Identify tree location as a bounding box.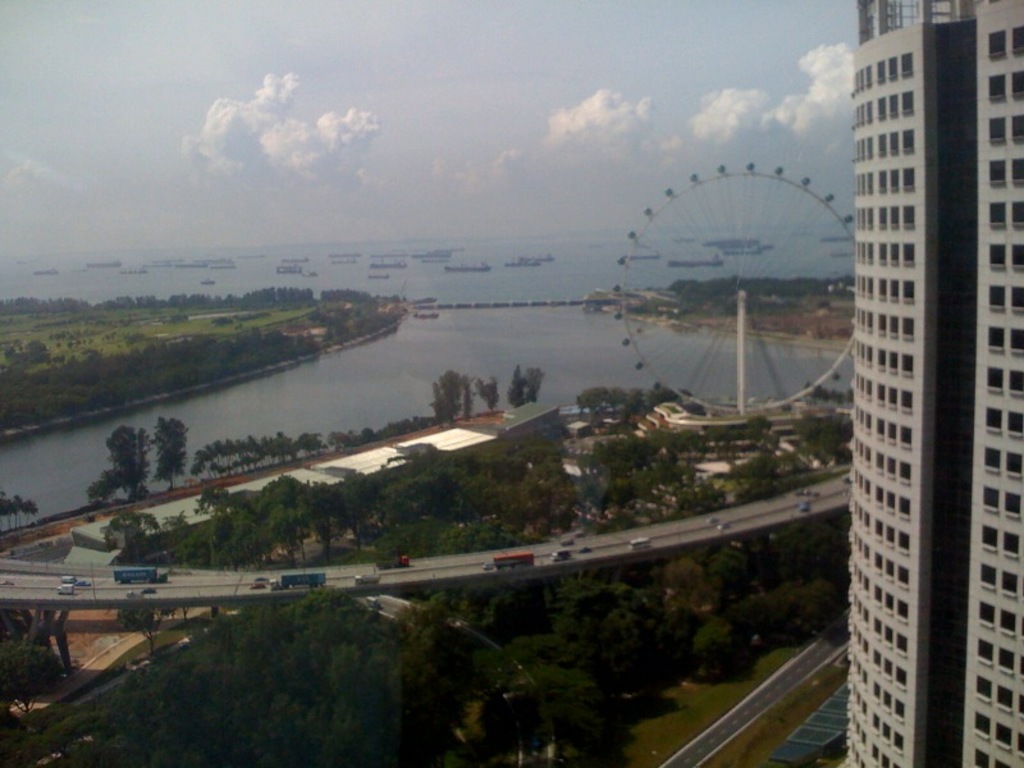
detection(0, 611, 27, 733).
